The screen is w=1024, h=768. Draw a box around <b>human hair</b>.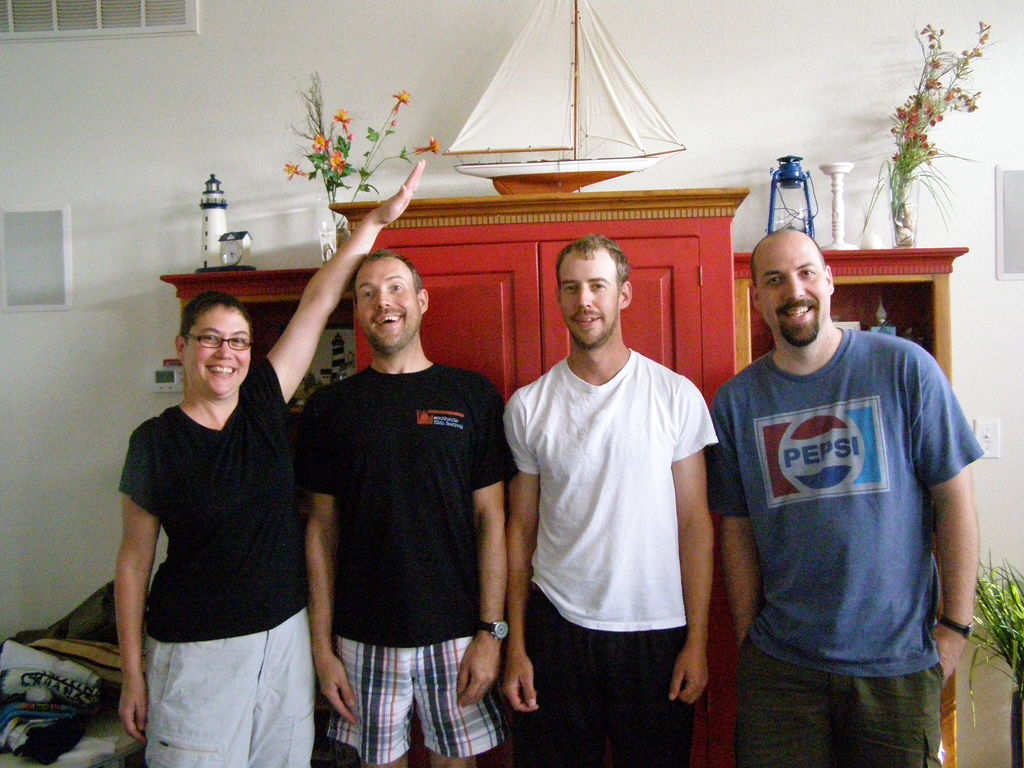
bbox=[359, 250, 427, 306].
